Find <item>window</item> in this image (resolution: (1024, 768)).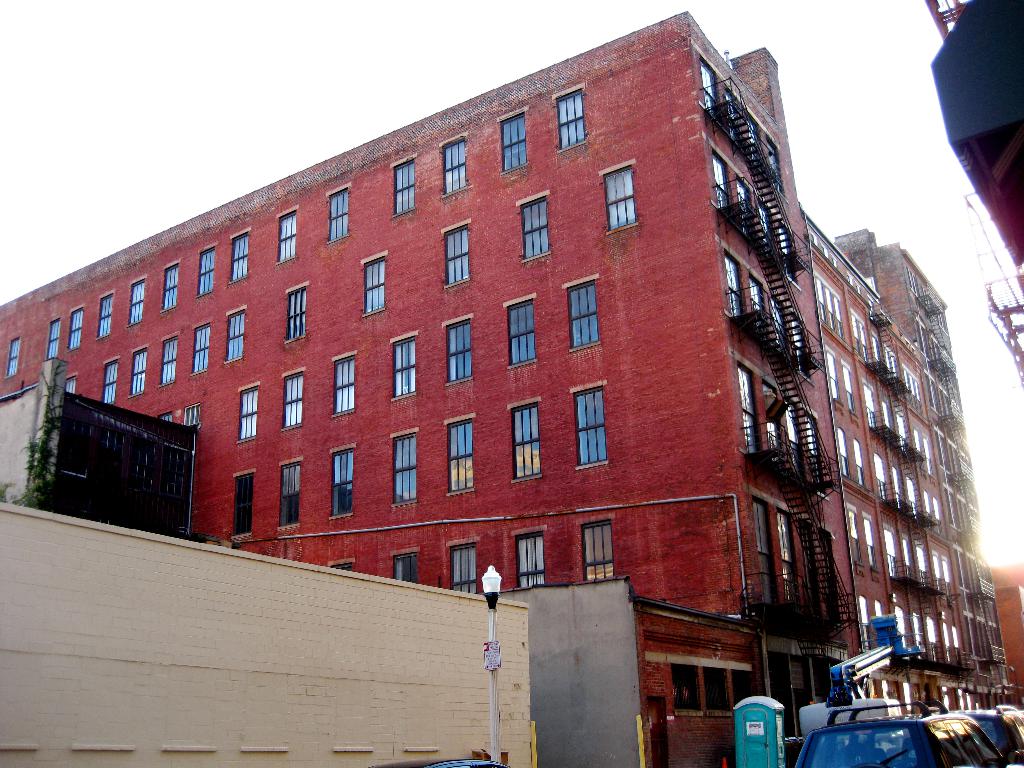
277, 212, 298, 262.
